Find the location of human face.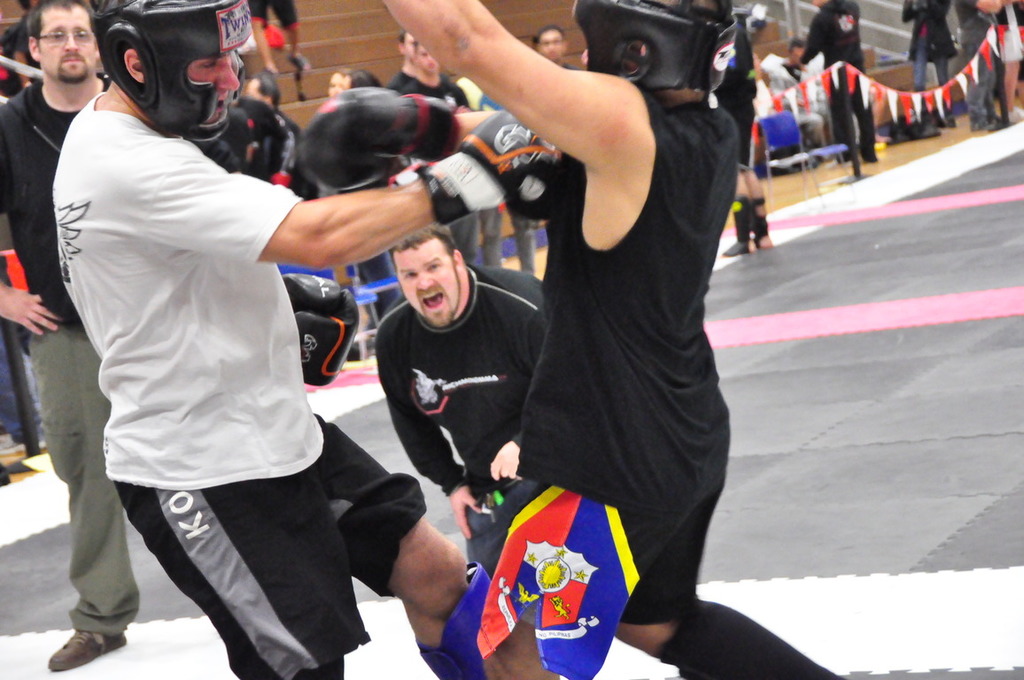
Location: (36,6,98,74).
